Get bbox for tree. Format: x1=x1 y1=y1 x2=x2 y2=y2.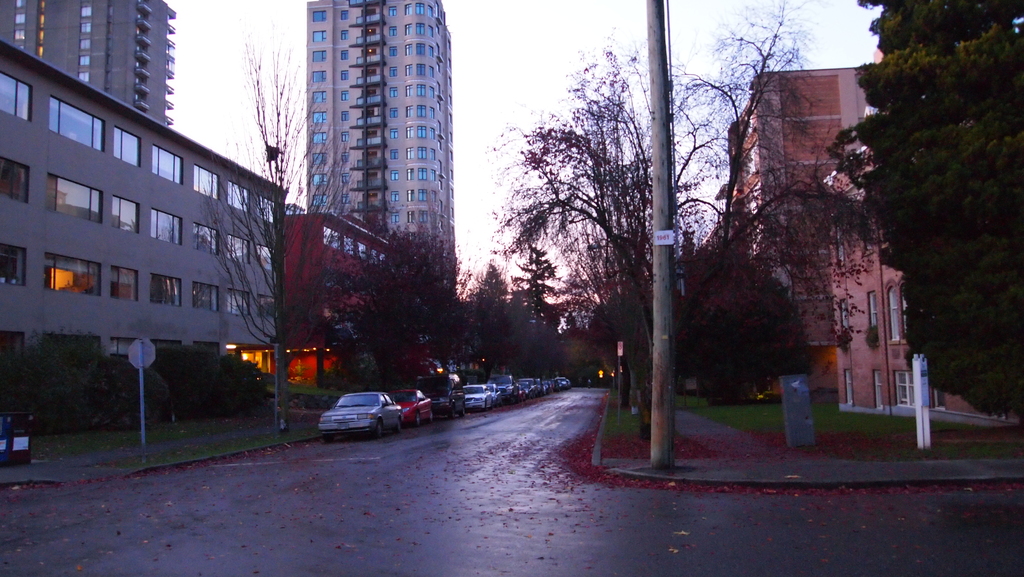
x1=316 y1=225 x2=466 y2=396.
